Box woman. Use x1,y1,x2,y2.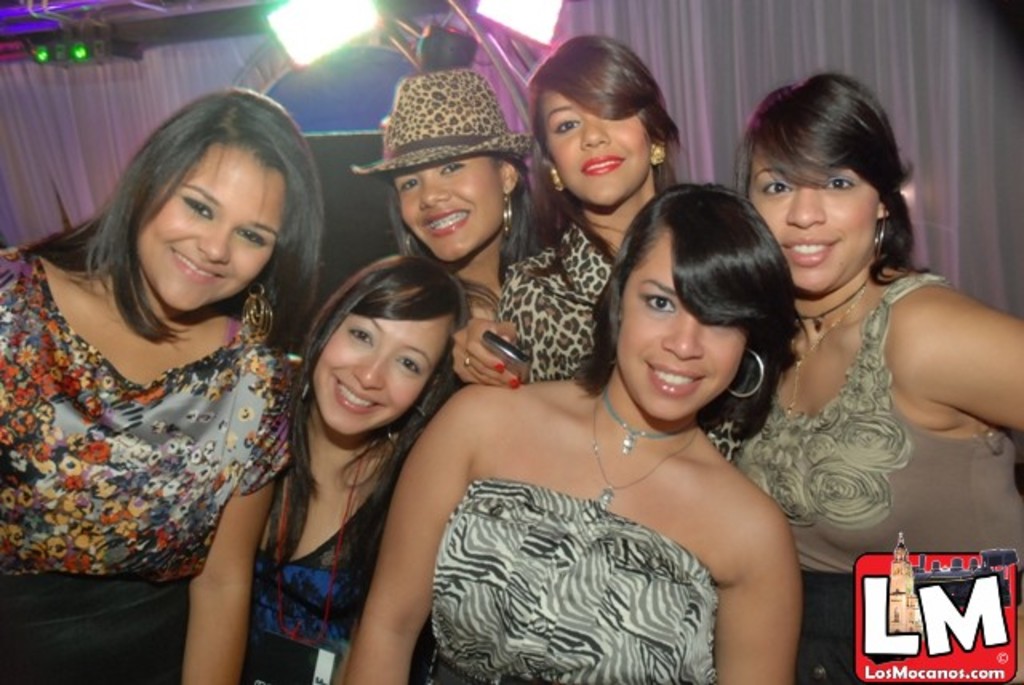
733,69,1022,683.
